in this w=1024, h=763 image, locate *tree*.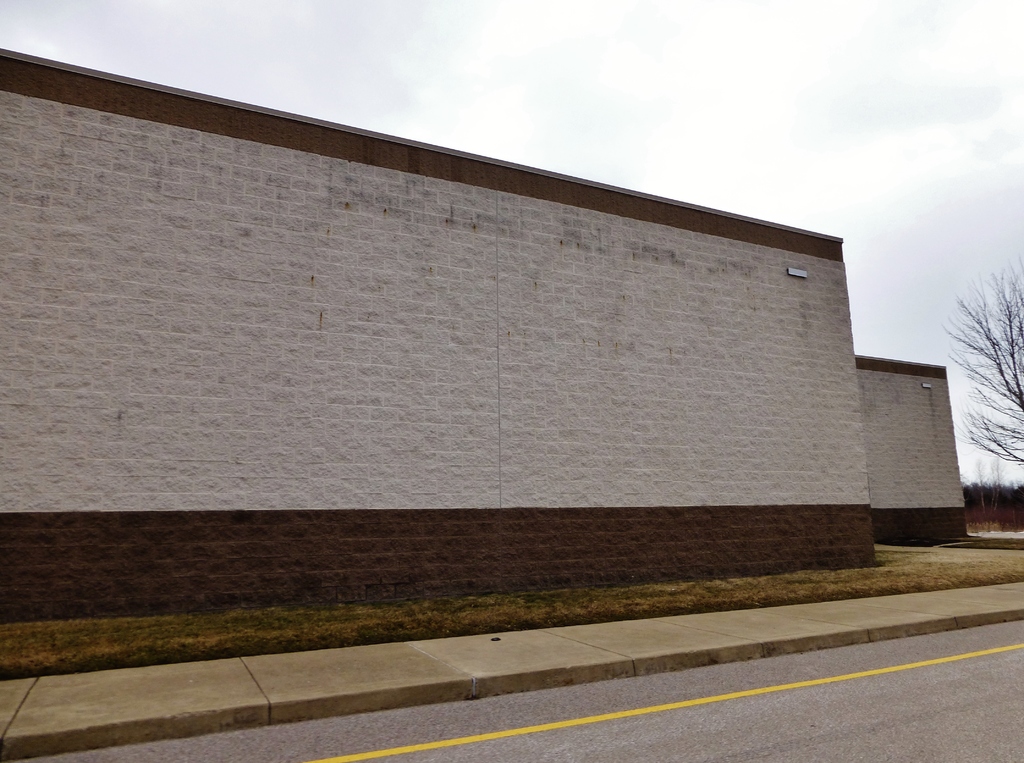
Bounding box: crop(939, 245, 1016, 463).
